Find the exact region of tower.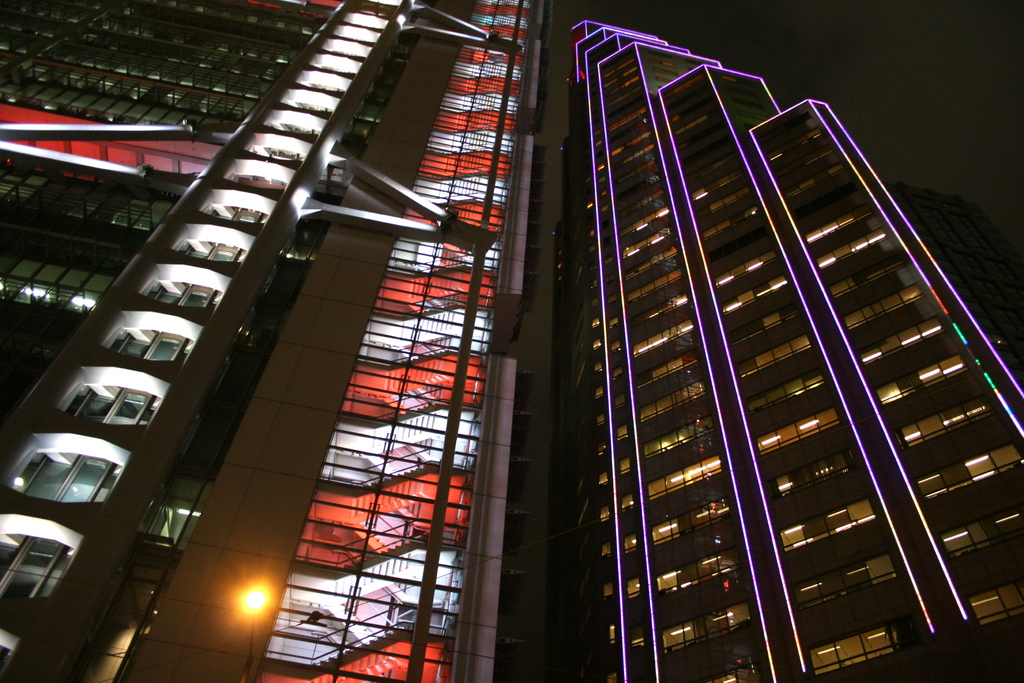
Exact region: crop(0, 0, 555, 682).
